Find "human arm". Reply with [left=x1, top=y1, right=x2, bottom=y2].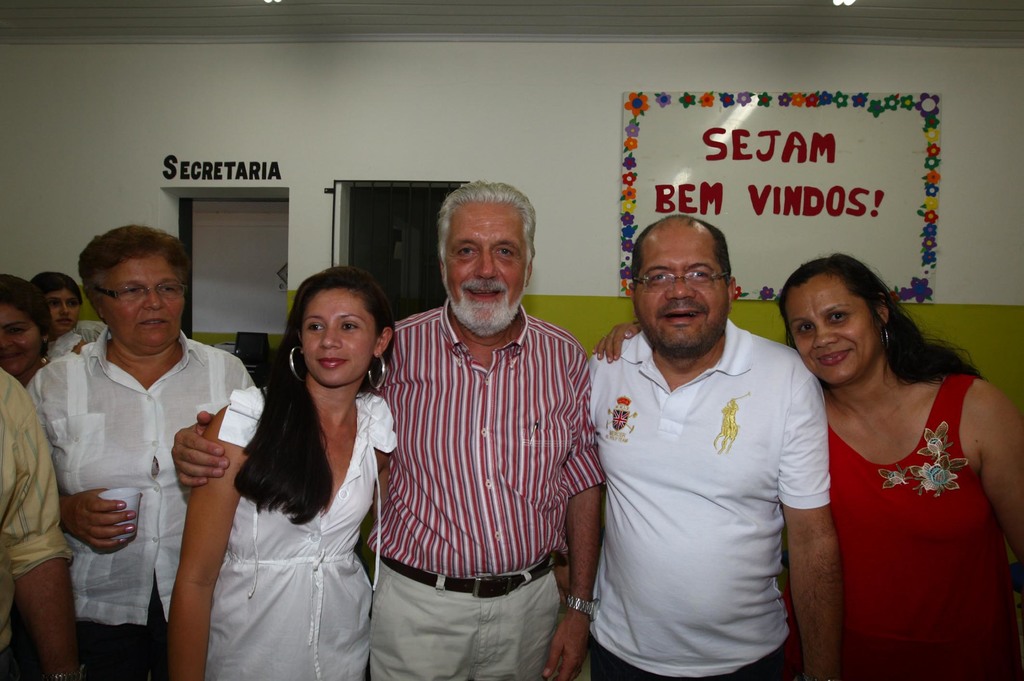
[left=56, top=487, right=138, bottom=553].
